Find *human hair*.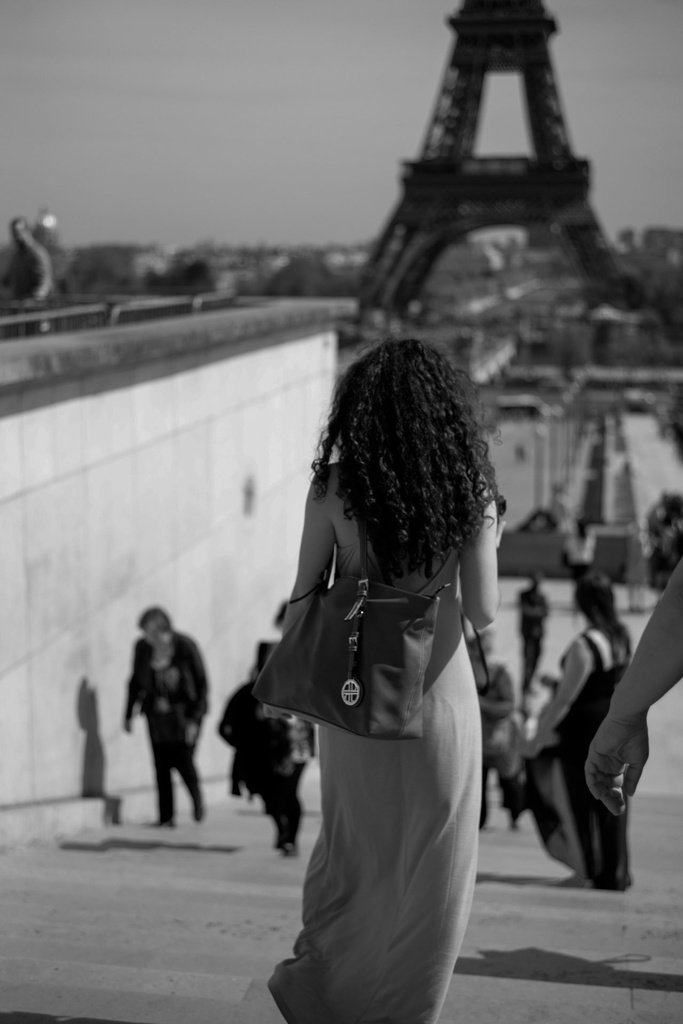
137, 604, 170, 634.
